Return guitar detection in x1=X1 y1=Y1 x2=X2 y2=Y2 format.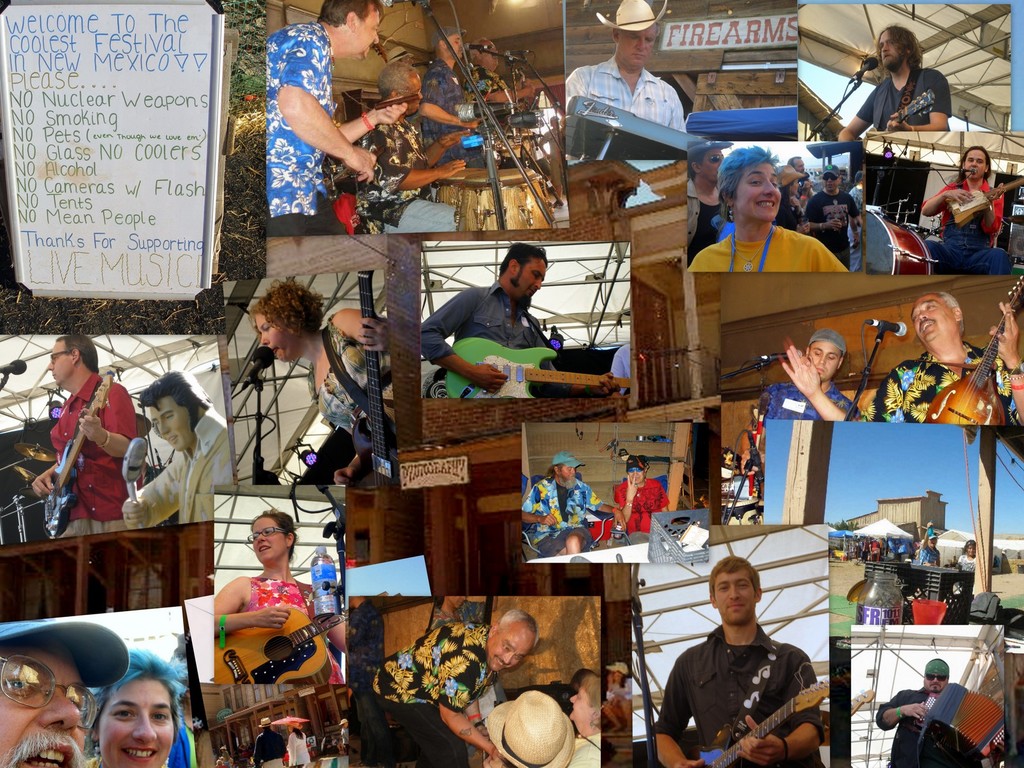
x1=207 y1=602 x2=348 y2=688.
